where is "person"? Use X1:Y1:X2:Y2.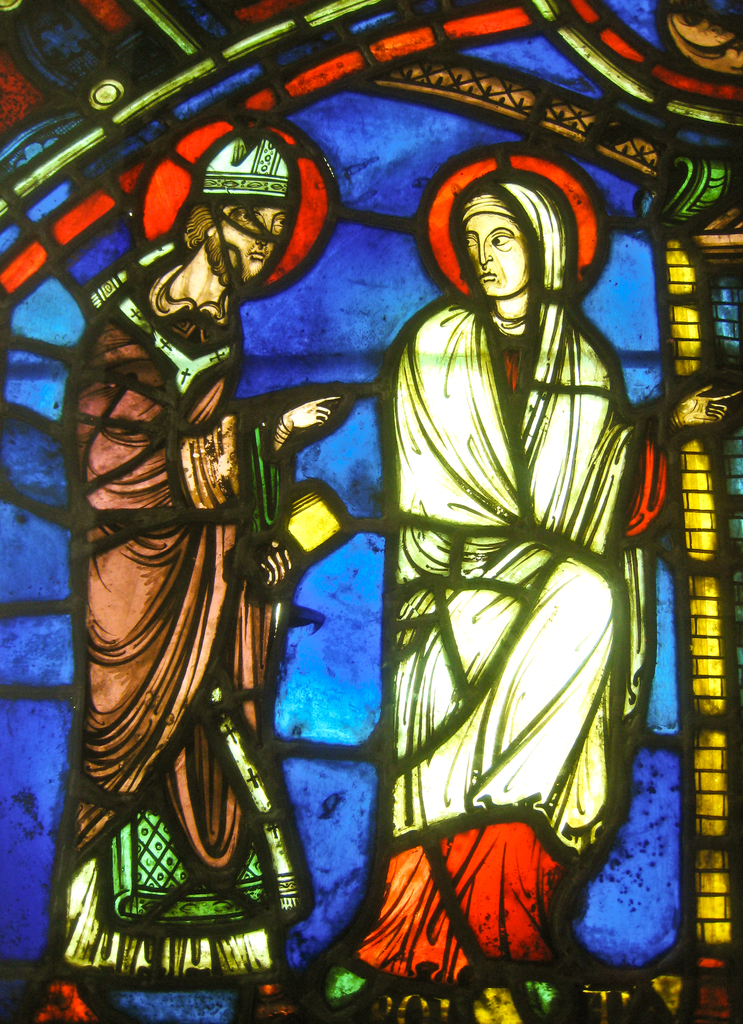
42:129:344:1023.
